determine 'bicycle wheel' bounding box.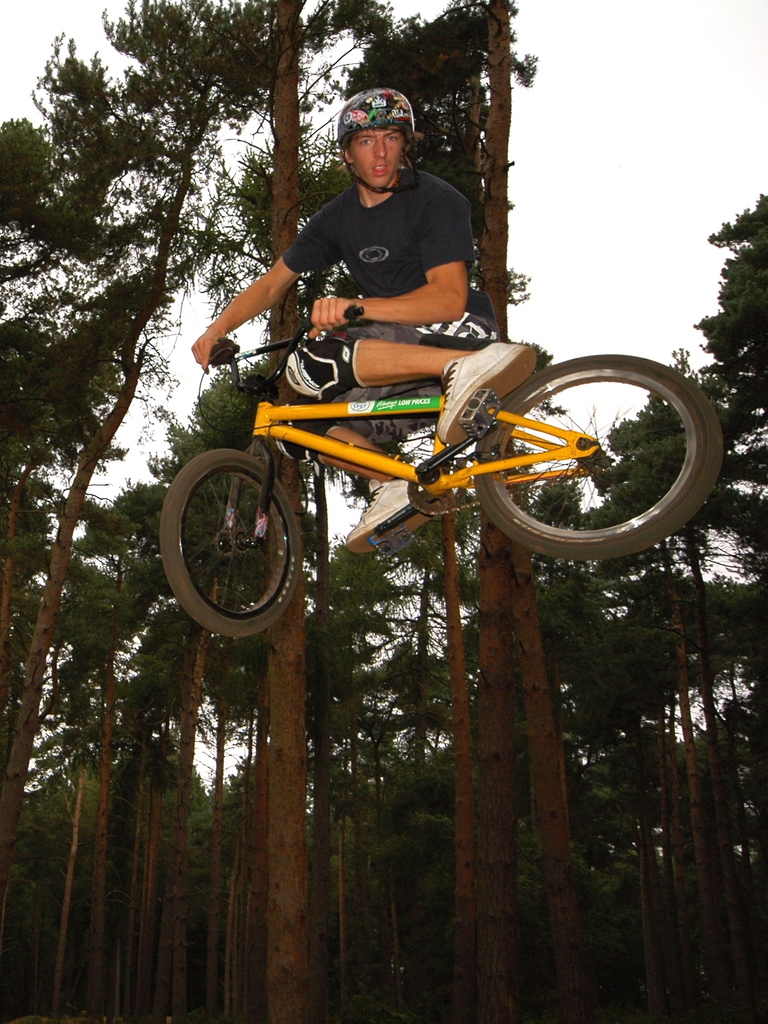
Determined: pyautogui.locateOnScreen(153, 451, 305, 659).
